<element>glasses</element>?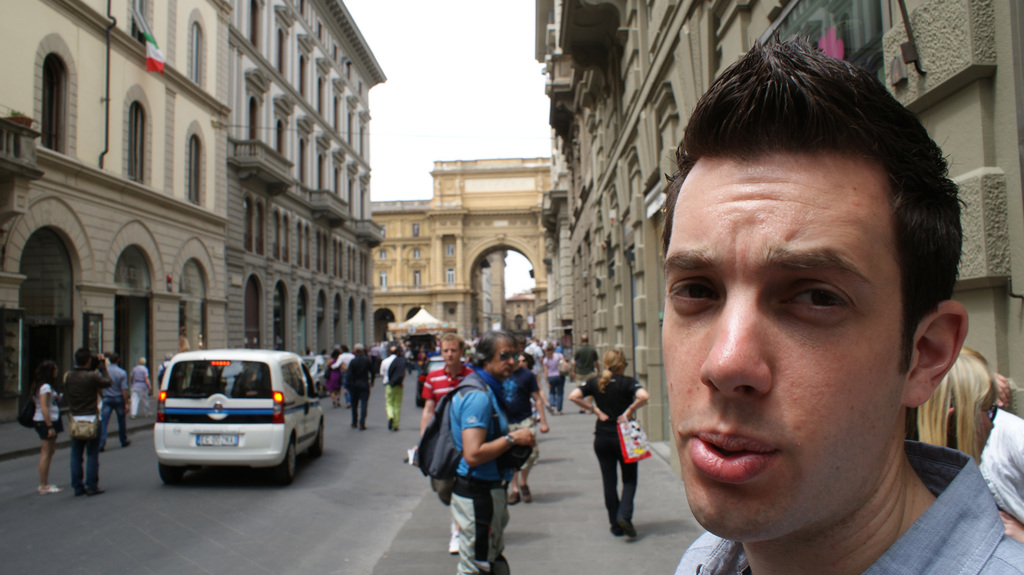
488/350/520/366
